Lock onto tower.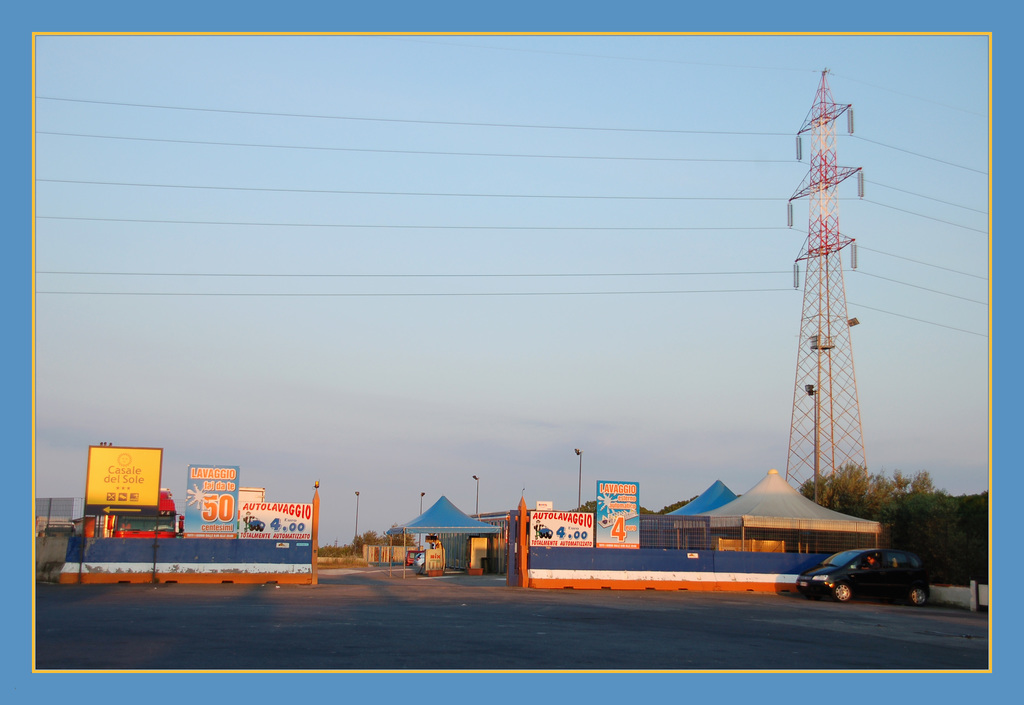
Locked: <box>774,106,910,525</box>.
